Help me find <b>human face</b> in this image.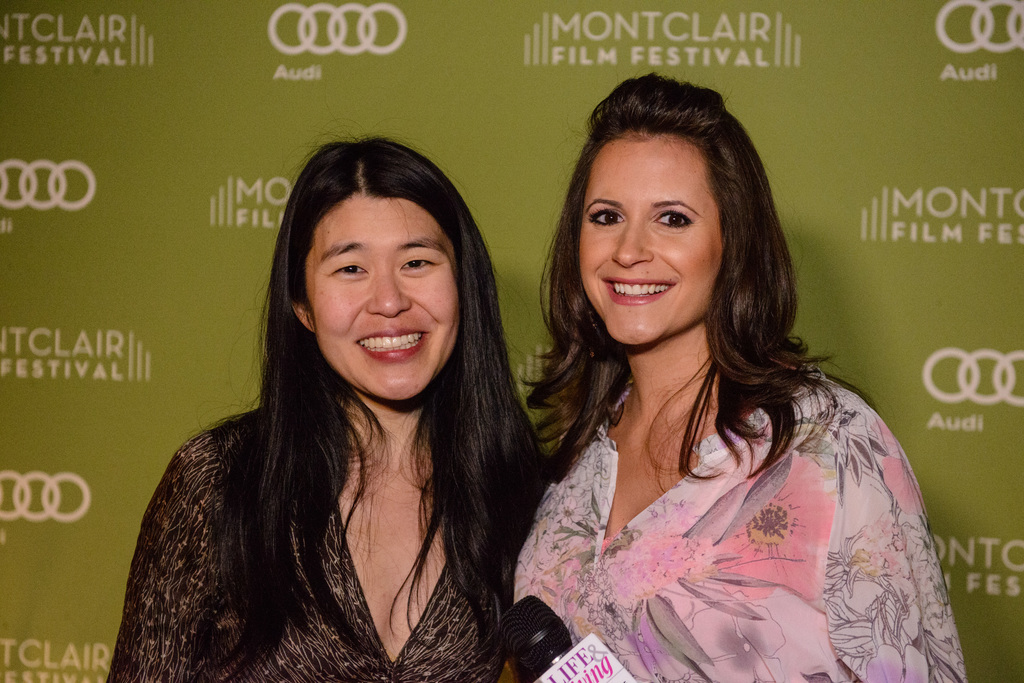
Found it: left=304, top=194, right=467, bottom=401.
